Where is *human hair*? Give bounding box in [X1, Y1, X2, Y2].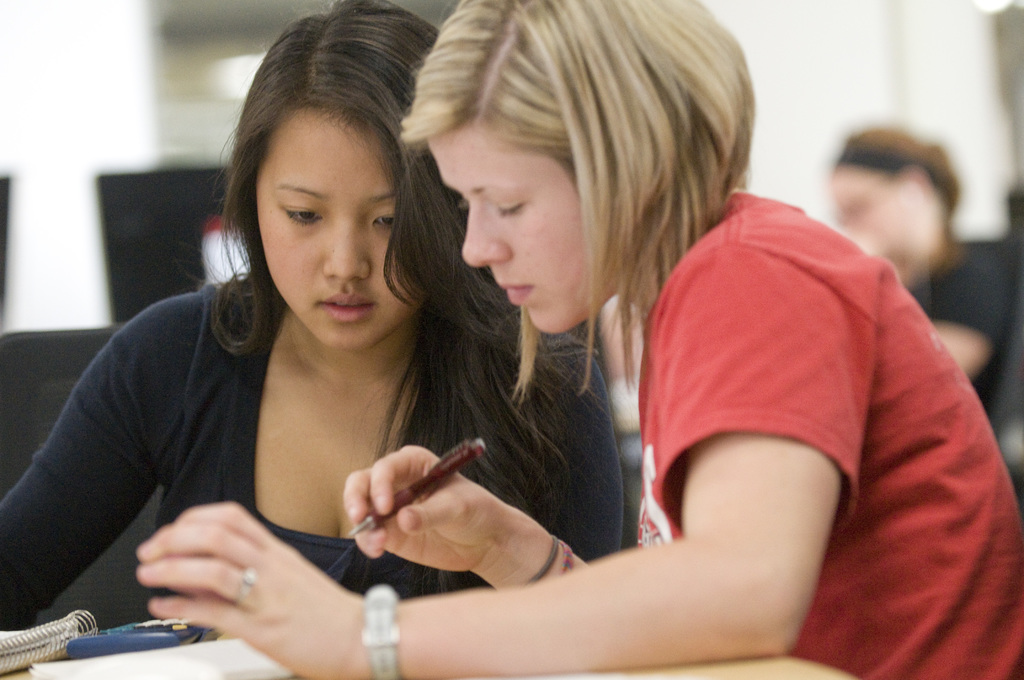
[835, 124, 959, 211].
